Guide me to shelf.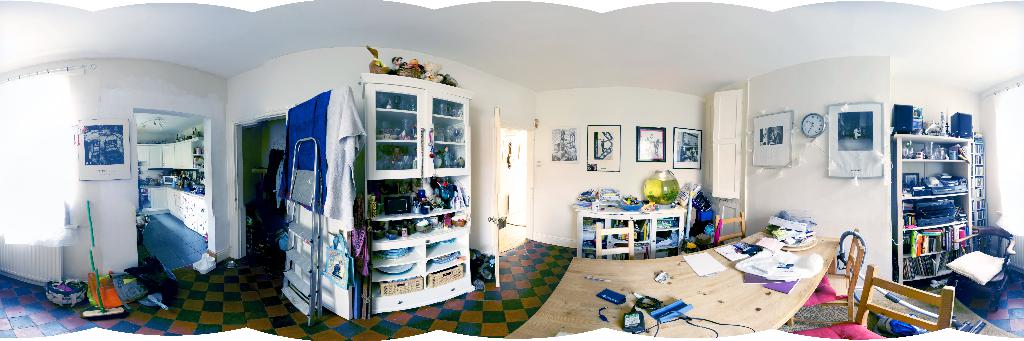
Guidance: [x1=359, y1=72, x2=481, y2=316].
